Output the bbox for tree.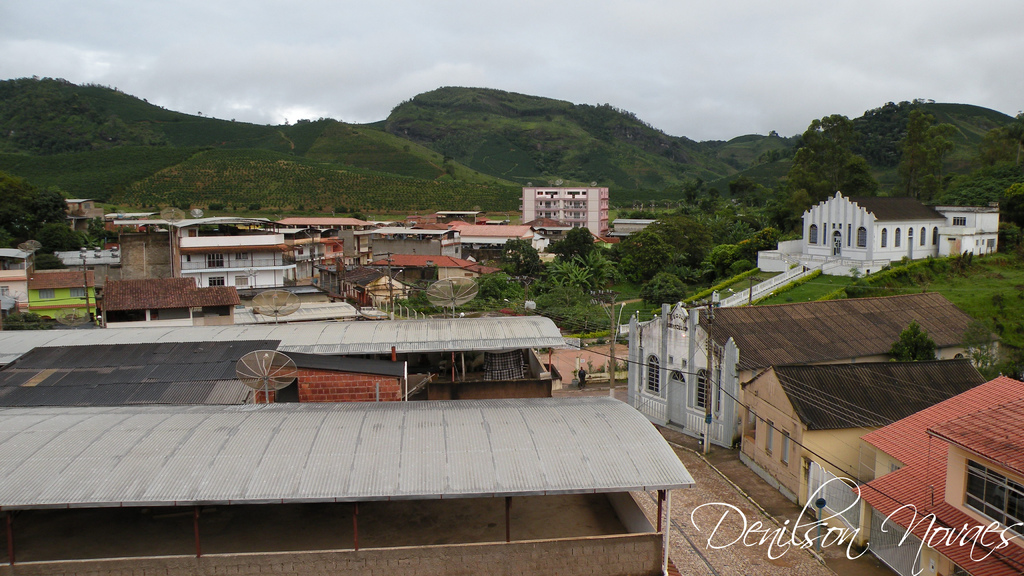
bbox(639, 270, 690, 309).
